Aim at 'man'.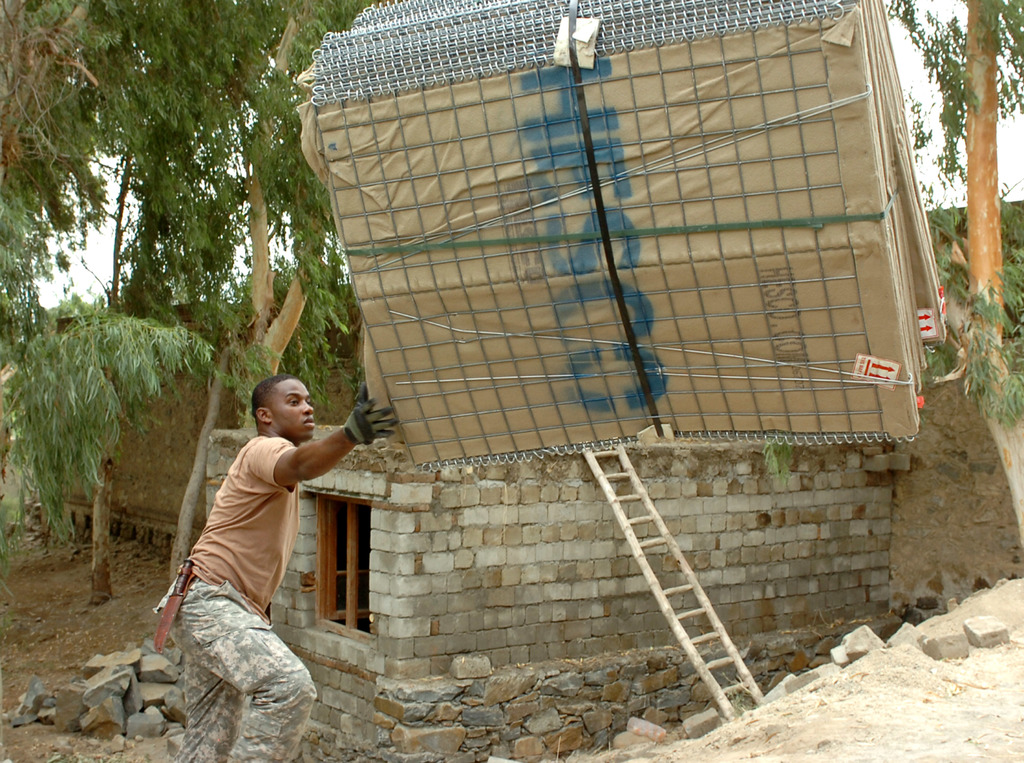
Aimed at [159, 373, 394, 762].
